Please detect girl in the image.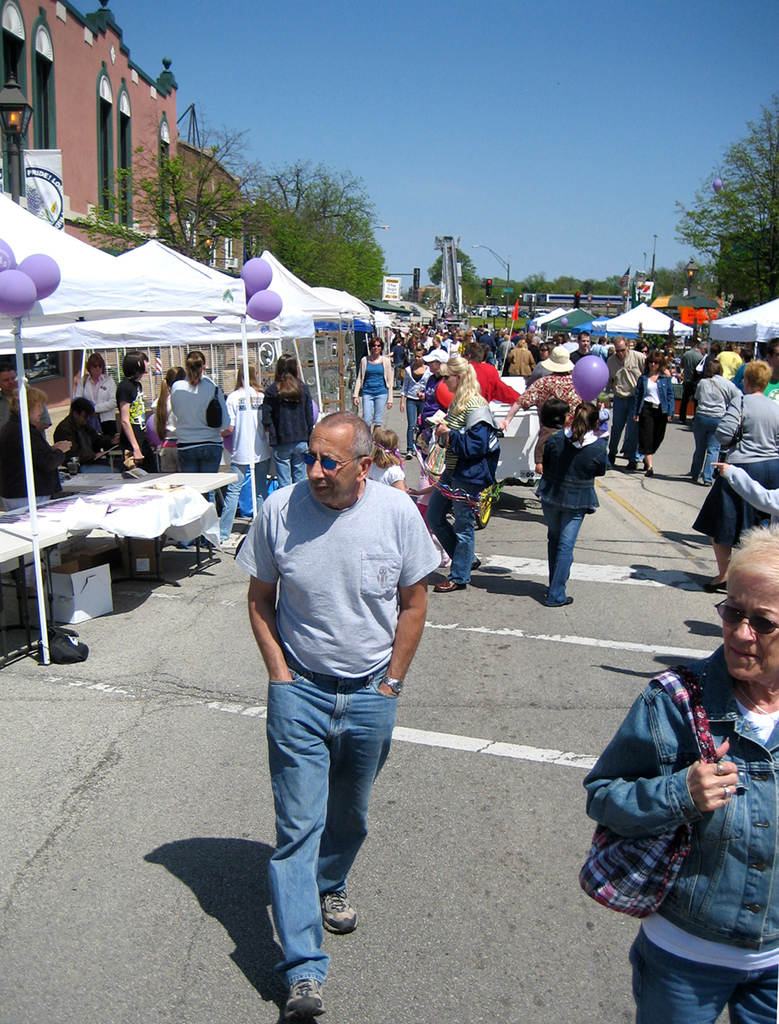
rect(76, 355, 118, 426).
